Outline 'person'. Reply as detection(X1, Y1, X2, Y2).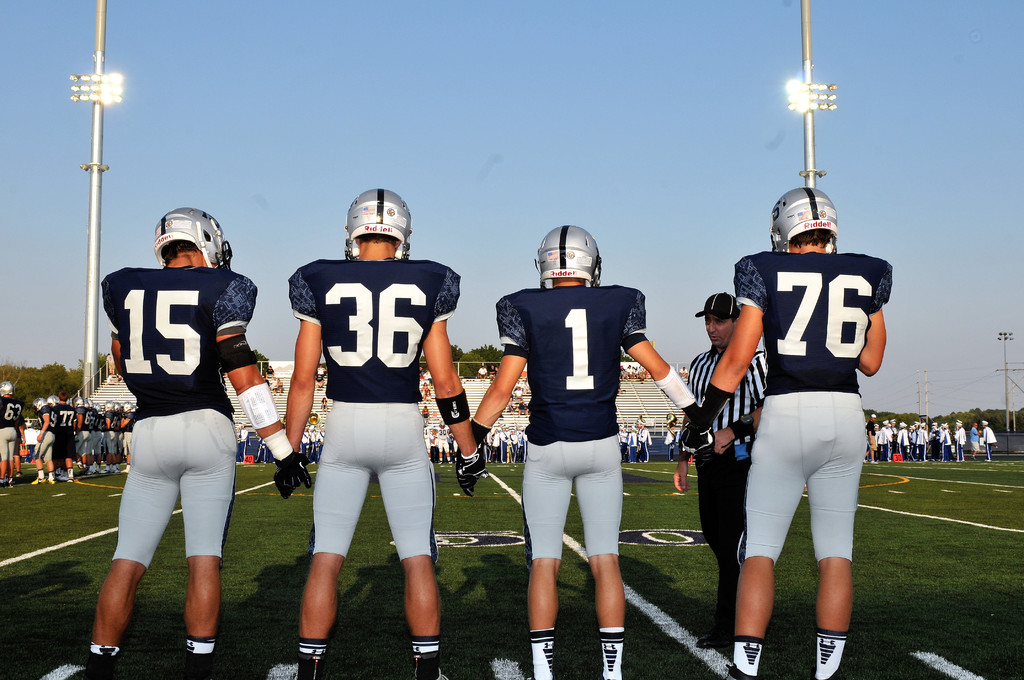
detection(302, 426, 310, 463).
